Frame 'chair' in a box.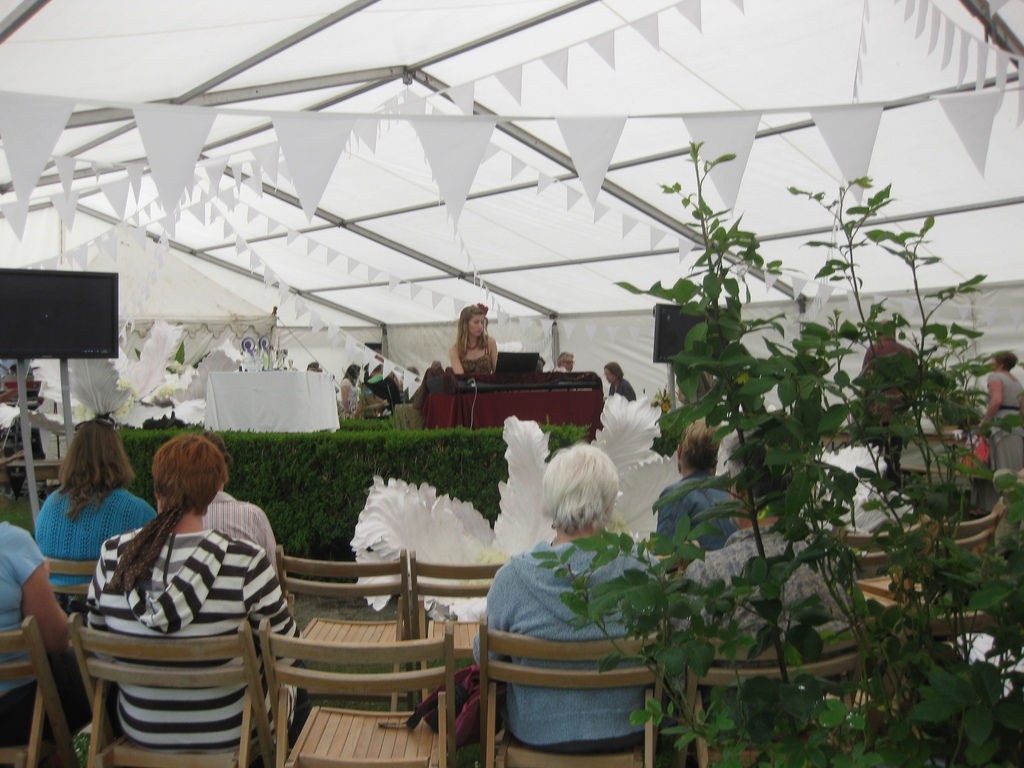
bbox=(676, 610, 876, 767).
